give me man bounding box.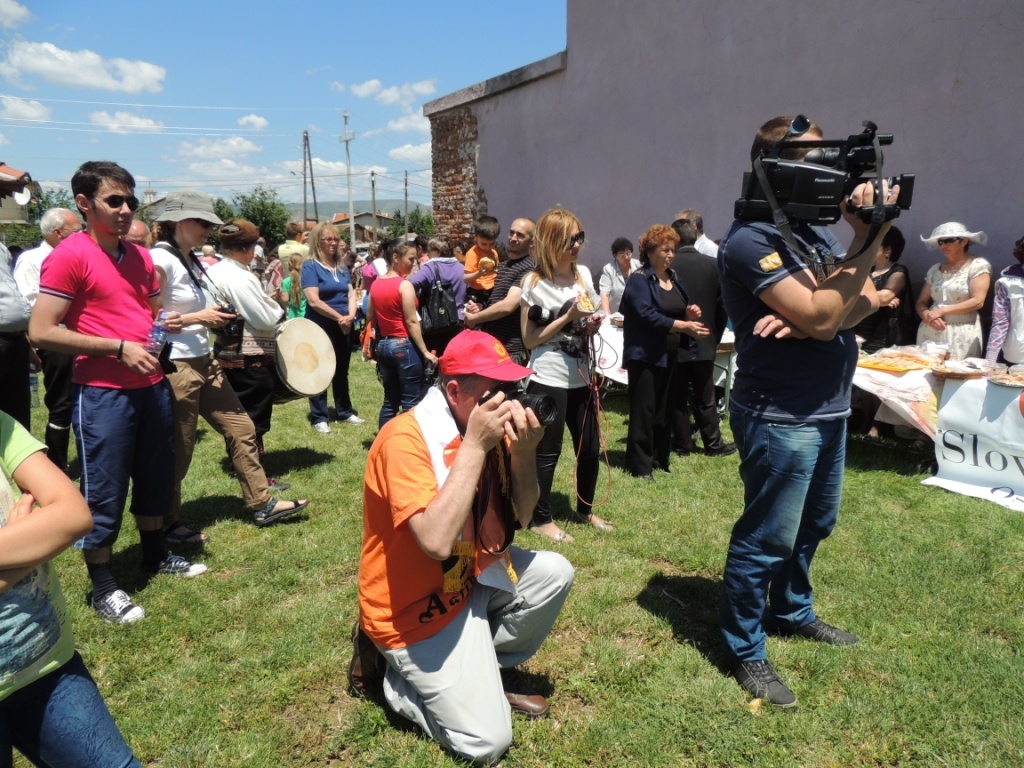
pyautogui.locateOnScreen(113, 216, 156, 252).
